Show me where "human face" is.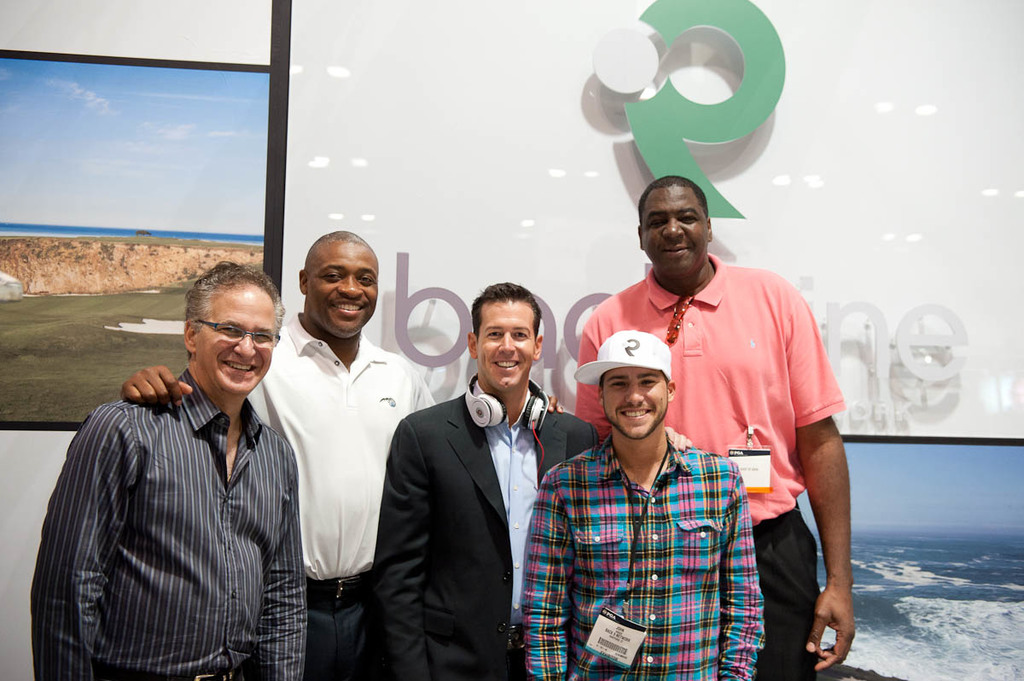
"human face" is at bbox=(646, 187, 706, 278).
